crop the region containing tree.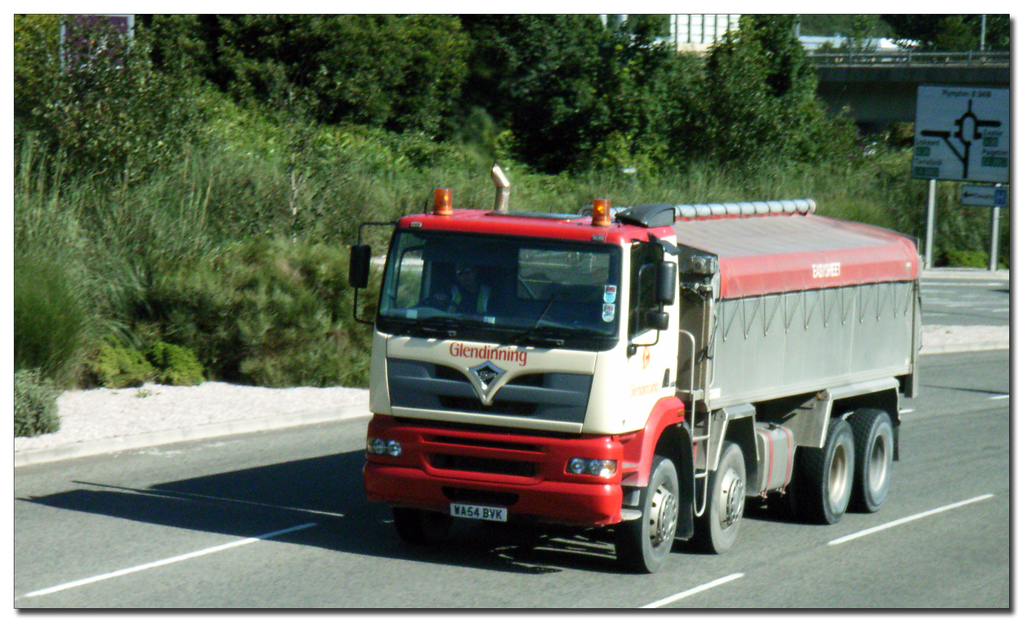
Crop region: locate(706, 26, 760, 166).
